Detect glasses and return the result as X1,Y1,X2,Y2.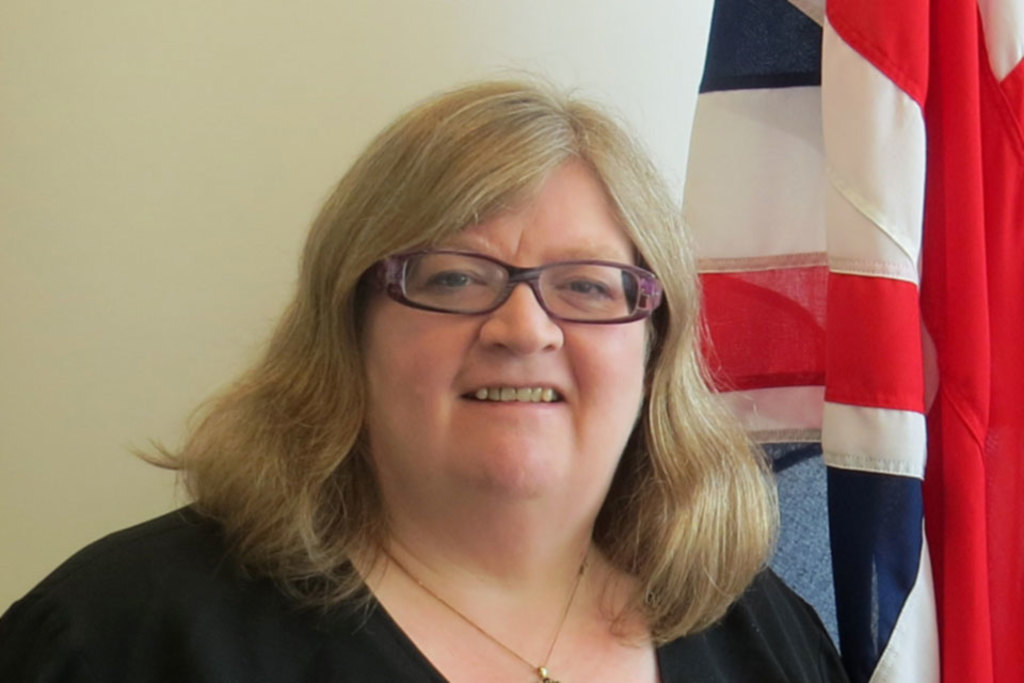
365,240,660,332.
